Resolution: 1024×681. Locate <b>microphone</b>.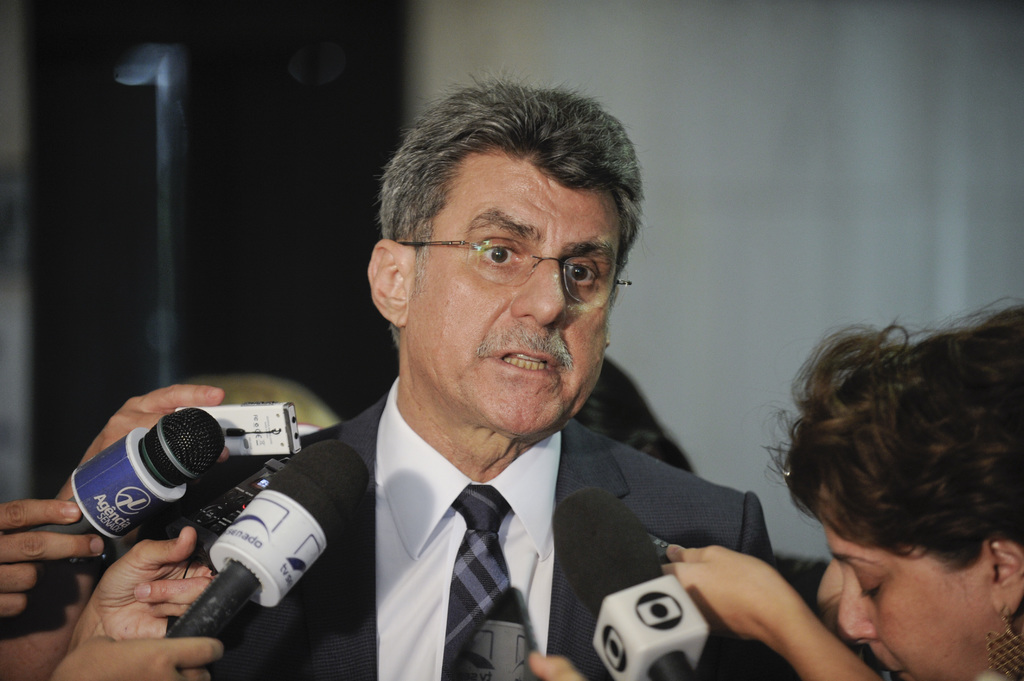
1 403 236 573.
